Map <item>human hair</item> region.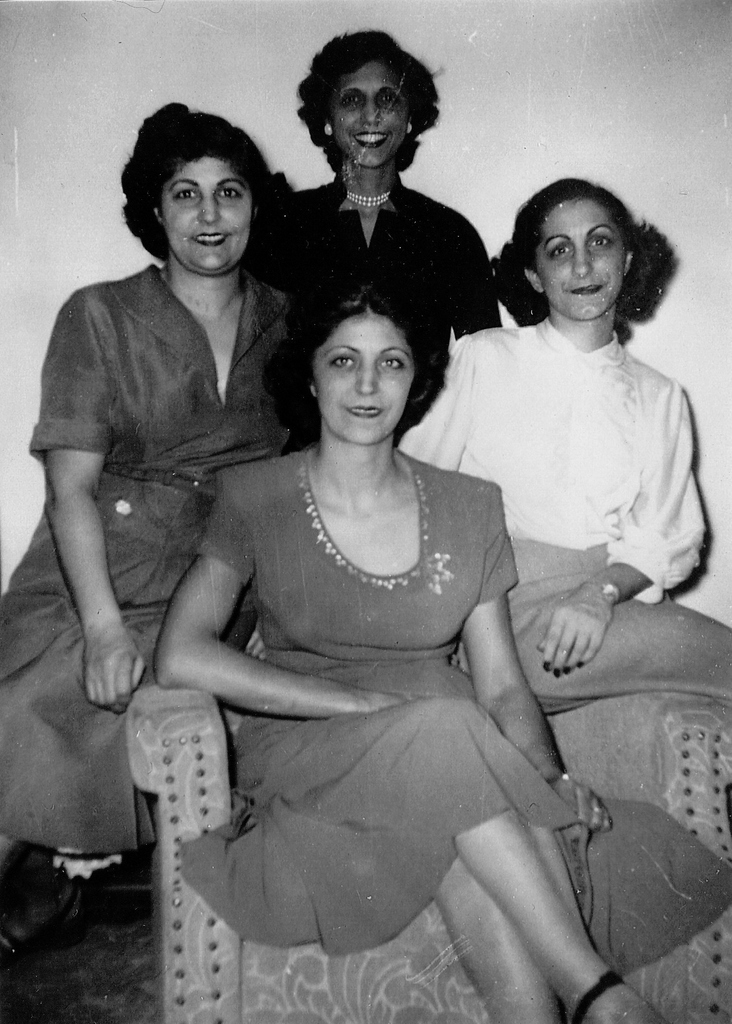
Mapped to region(119, 99, 293, 267).
